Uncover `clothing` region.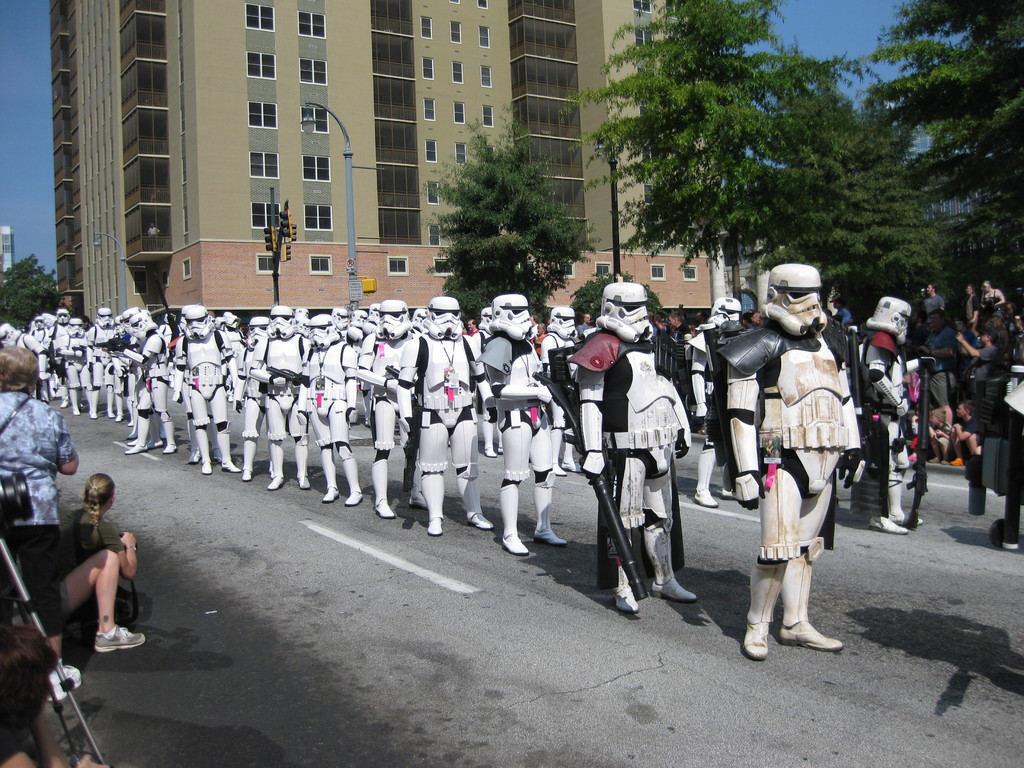
Uncovered: <region>714, 322, 858, 631</region>.
